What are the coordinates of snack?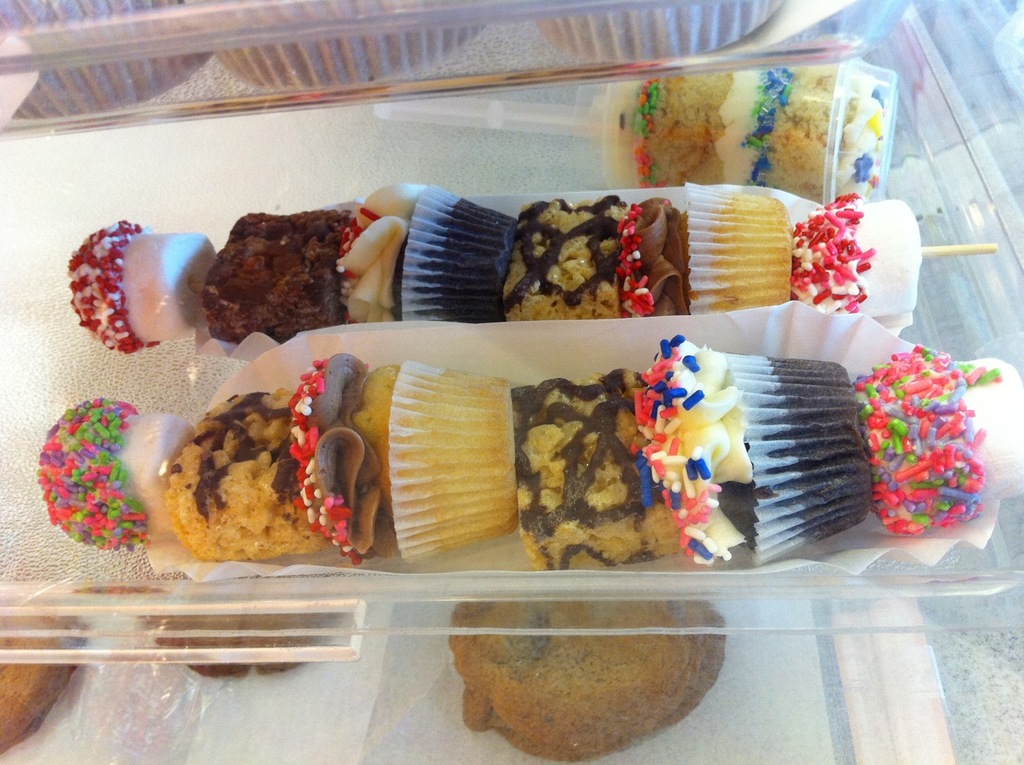
{"left": 70, "top": 236, "right": 214, "bottom": 357}.
